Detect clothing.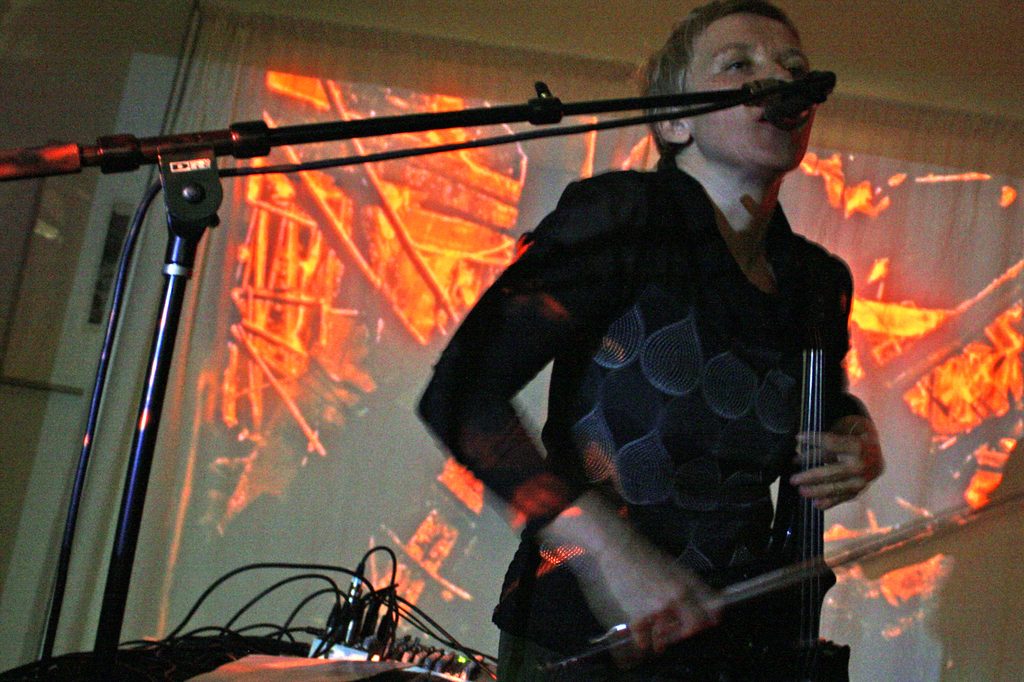
Detected at {"x1": 454, "y1": 133, "x2": 865, "y2": 643}.
